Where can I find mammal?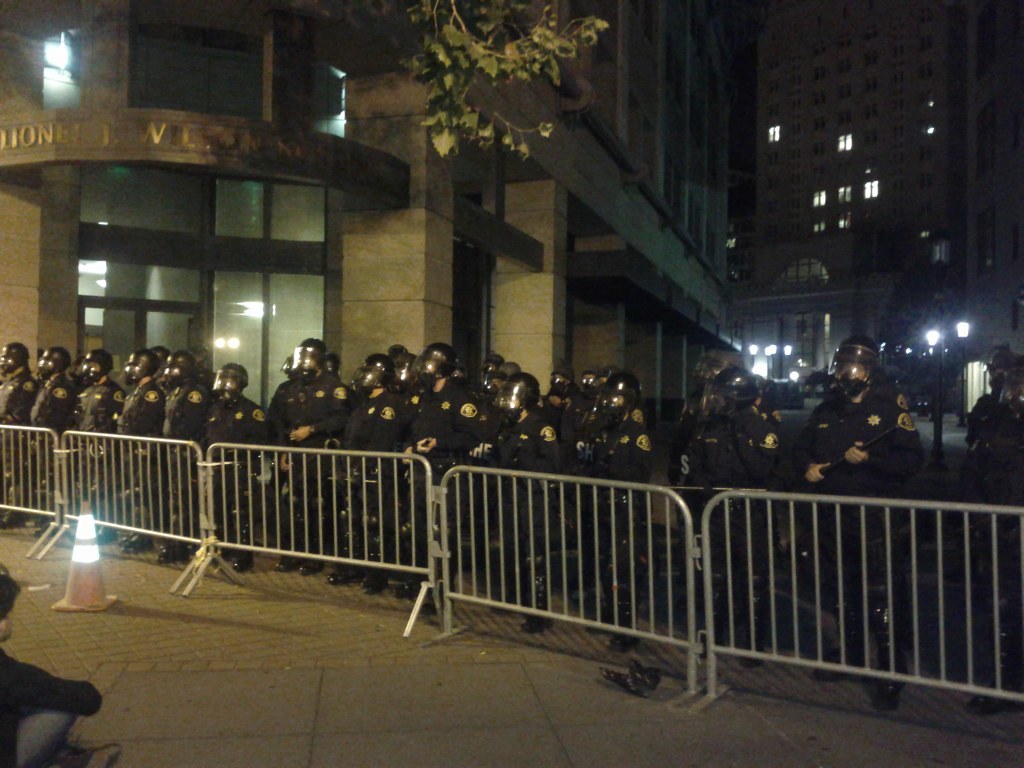
You can find it at x1=671 y1=361 x2=797 y2=667.
